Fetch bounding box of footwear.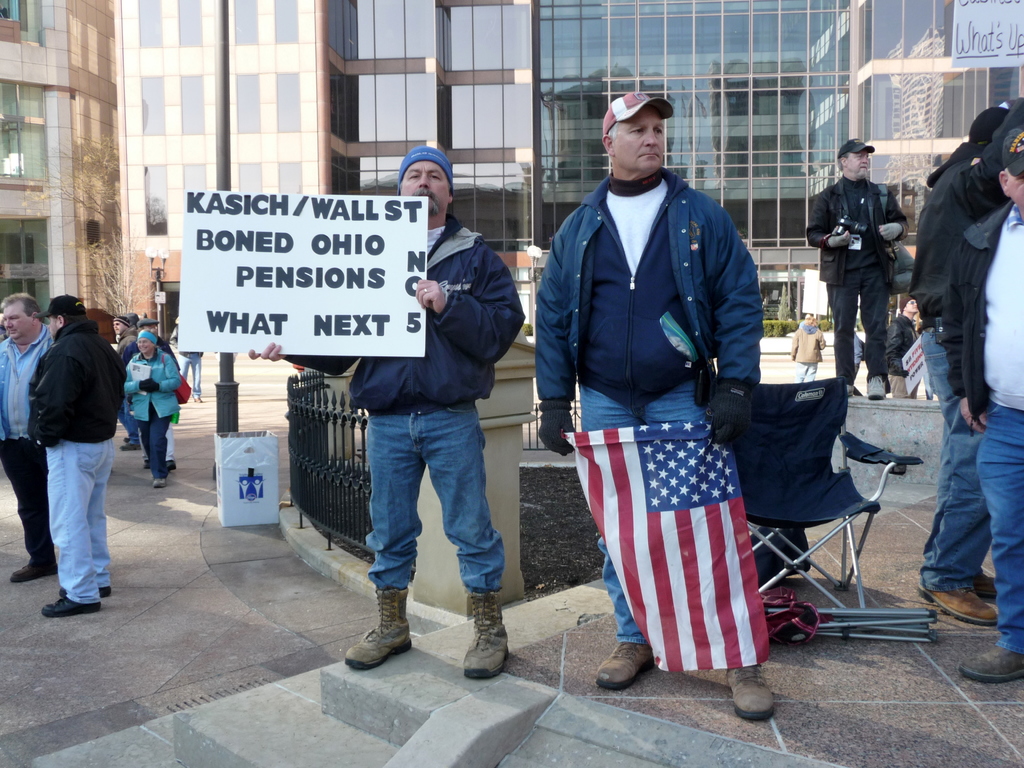
Bbox: <region>40, 589, 102, 618</region>.
